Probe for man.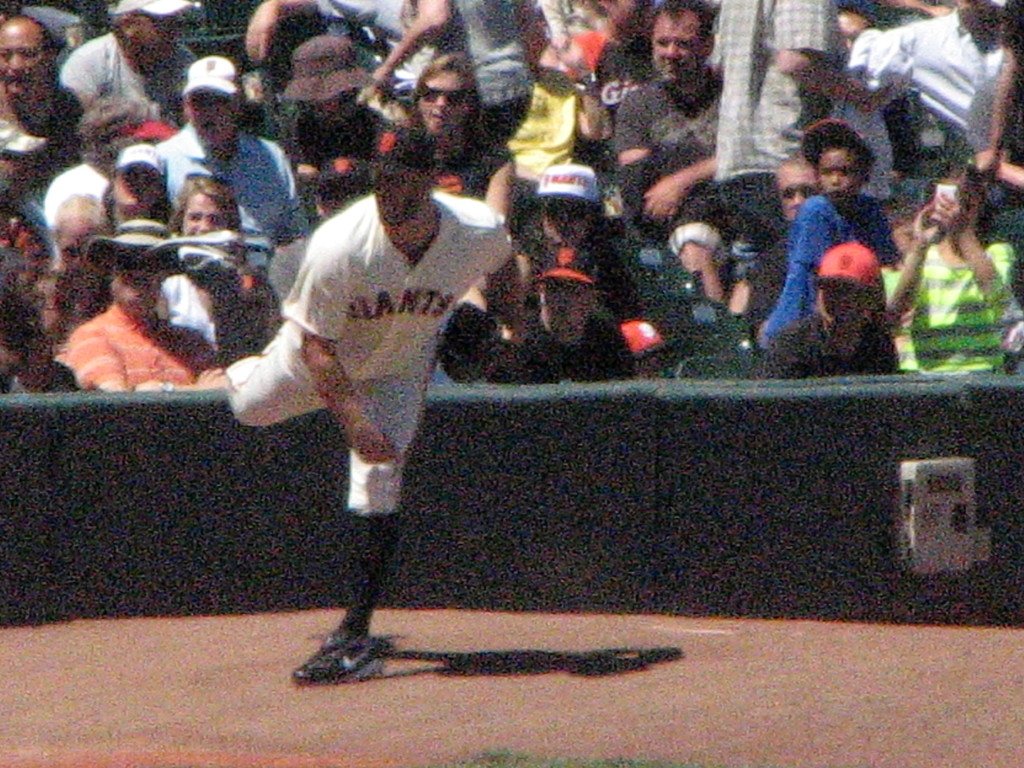
Probe result: select_region(699, 0, 913, 235).
